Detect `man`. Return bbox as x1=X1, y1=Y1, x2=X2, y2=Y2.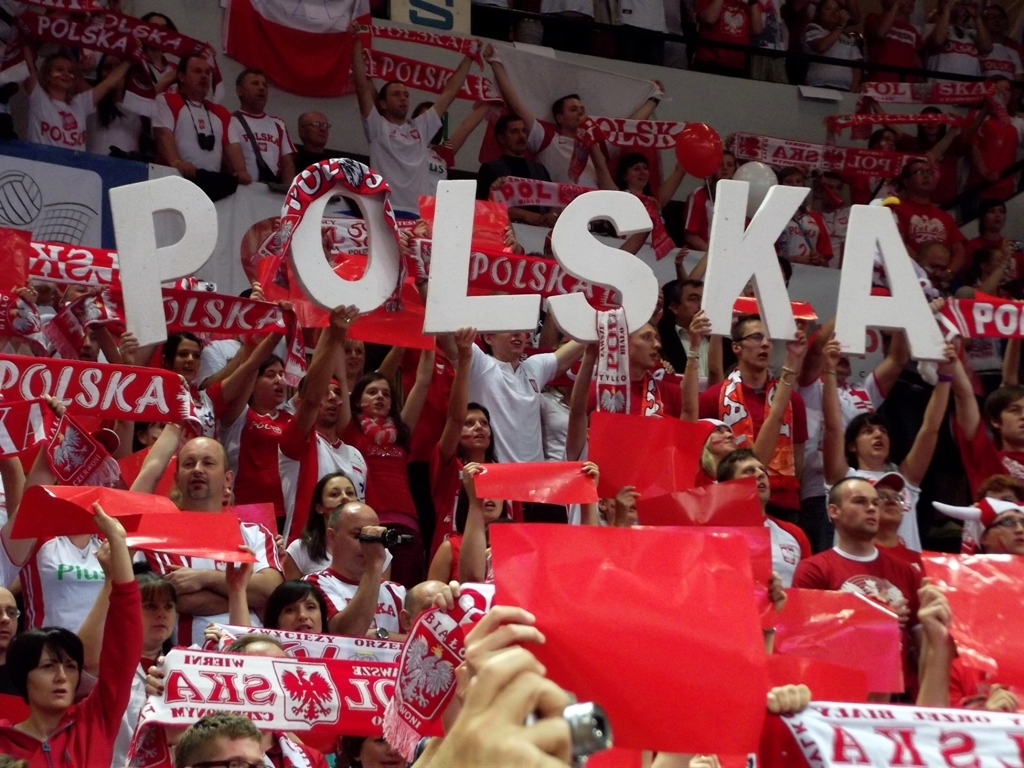
x1=944, y1=342, x2=1023, y2=493.
